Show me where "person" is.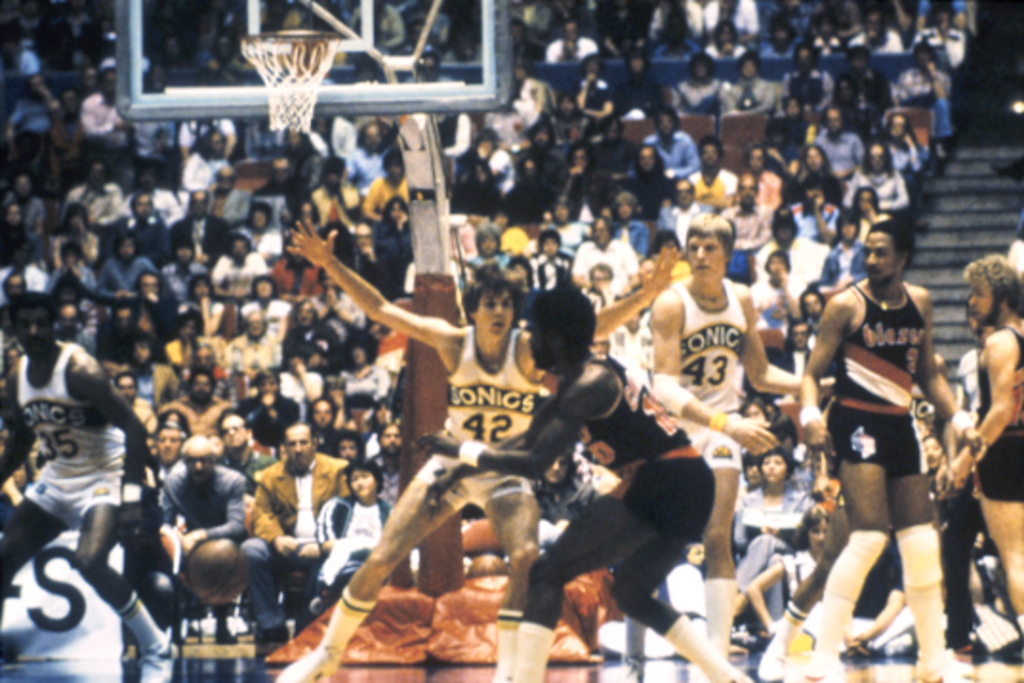
"person" is at {"x1": 932, "y1": 256, "x2": 1022, "y2": 649}.
